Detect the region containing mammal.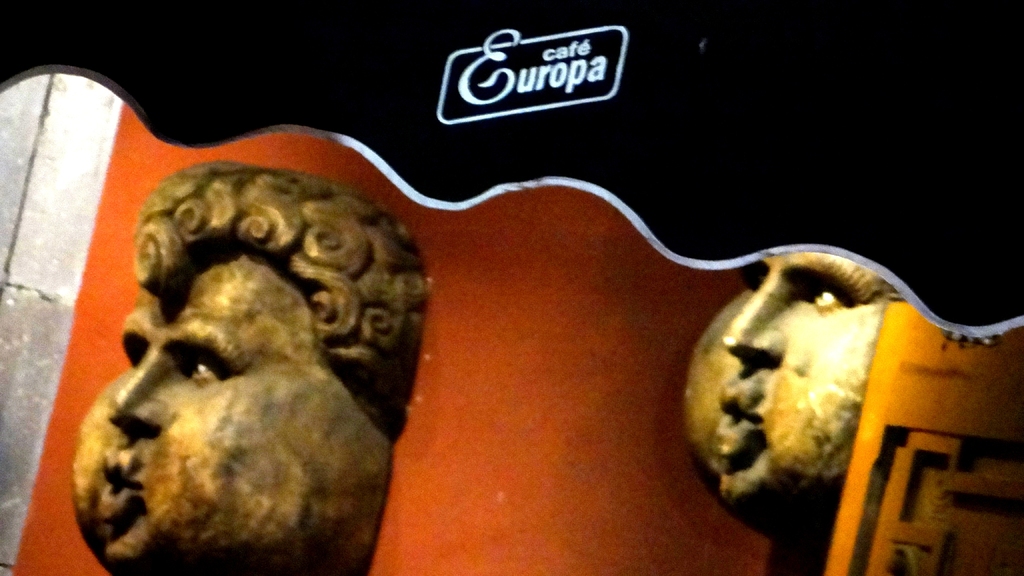
crop(64, 142, 436, 575).
